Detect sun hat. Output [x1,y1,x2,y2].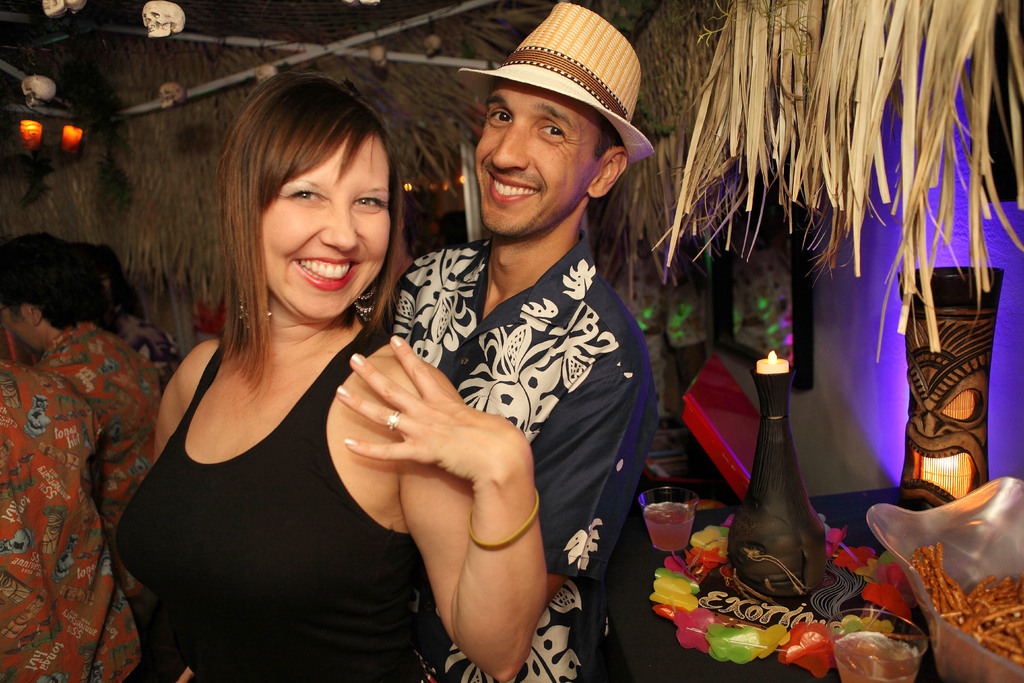
[453,0,658,168].
